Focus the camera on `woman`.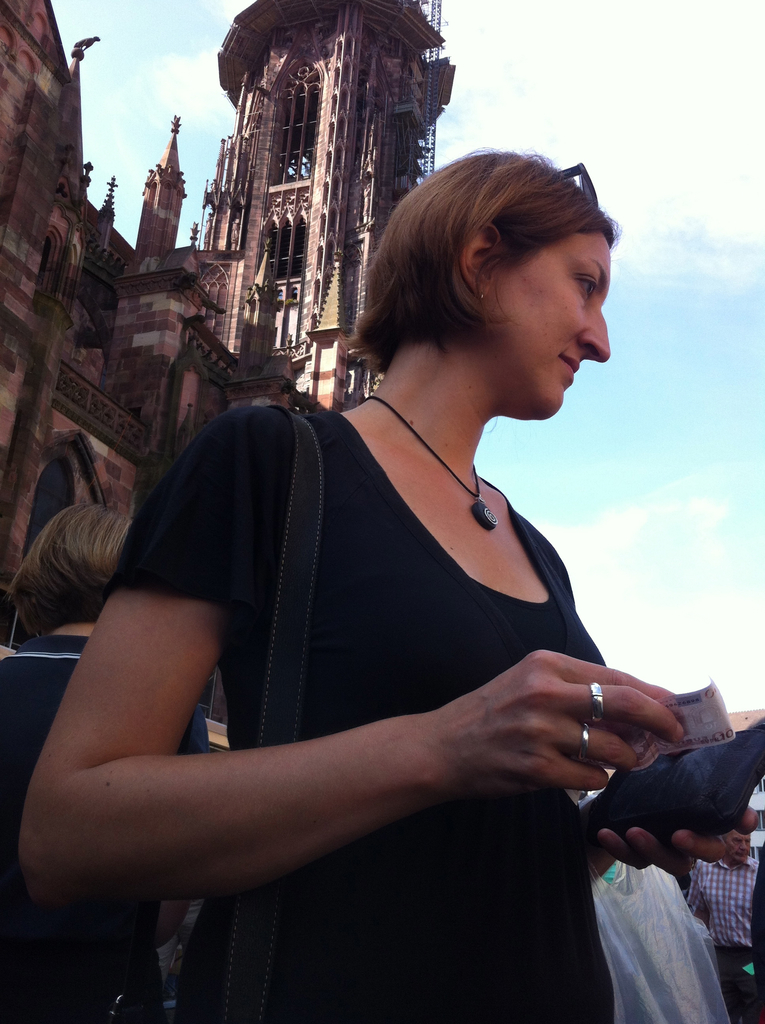
Focus region: x1=76, y1=144, x2=688, y2=970.
